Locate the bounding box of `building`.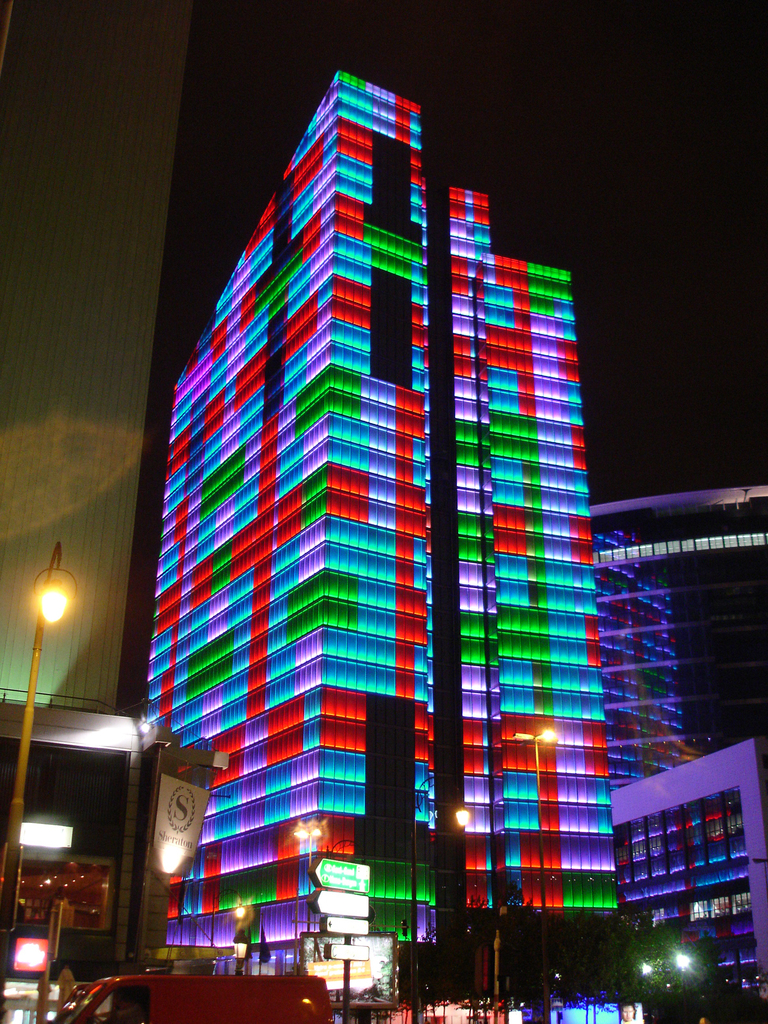
Bounding box: 606/743/767/1023.
